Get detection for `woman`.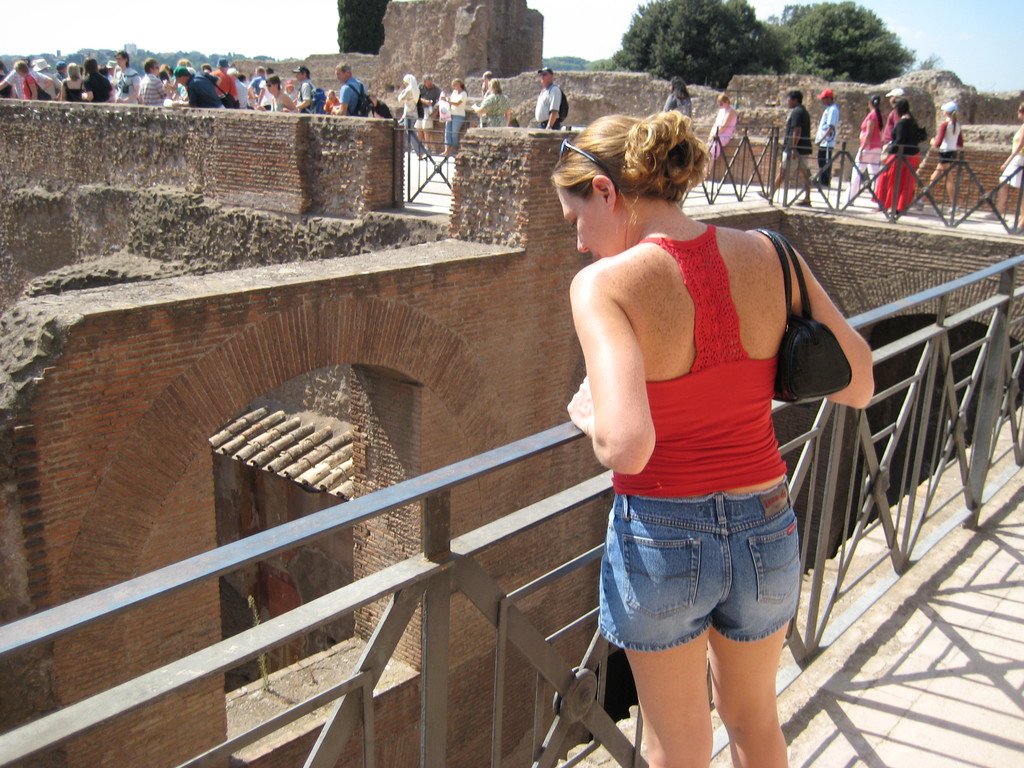
Detection: rect(662, 77, 689, 116).
